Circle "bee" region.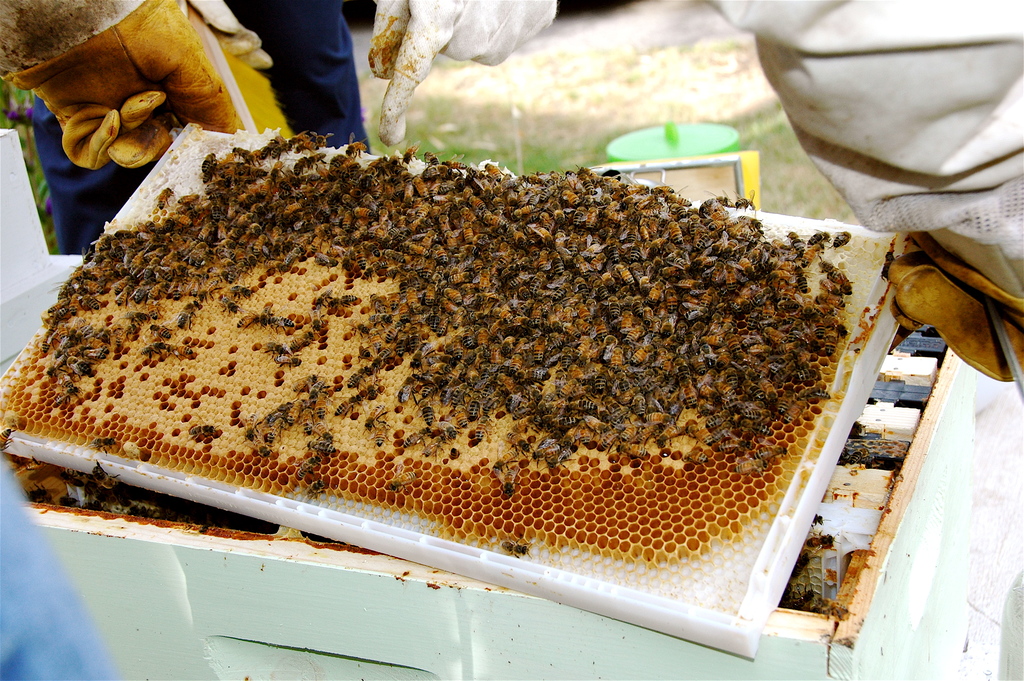
Region: bbox(774, 391, 791, 416).
